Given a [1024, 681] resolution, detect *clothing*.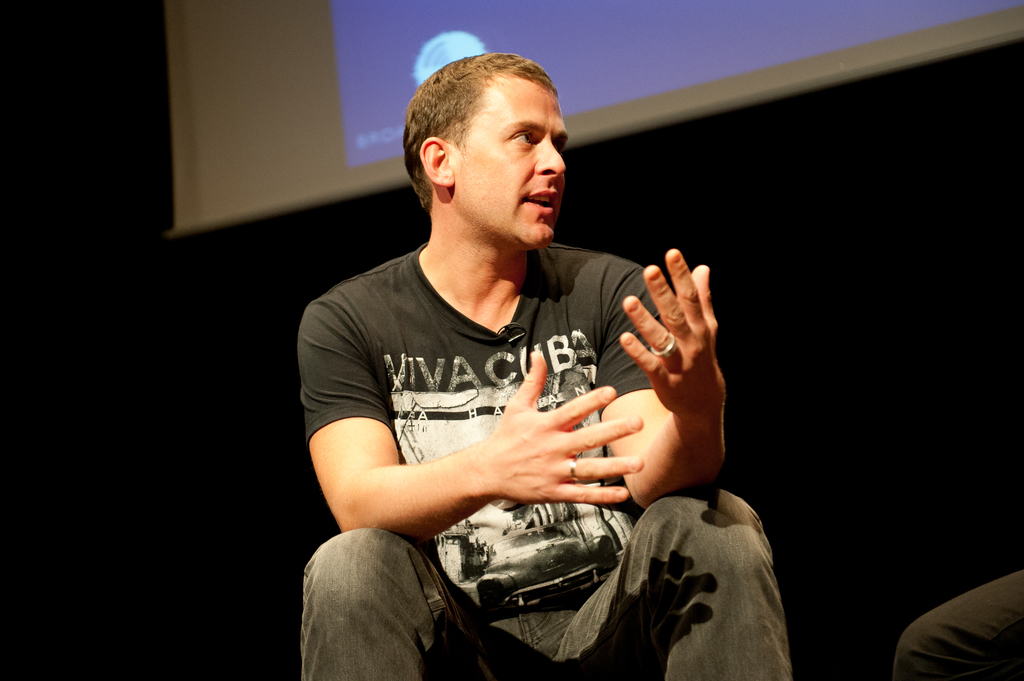
890,568,1023,680.
